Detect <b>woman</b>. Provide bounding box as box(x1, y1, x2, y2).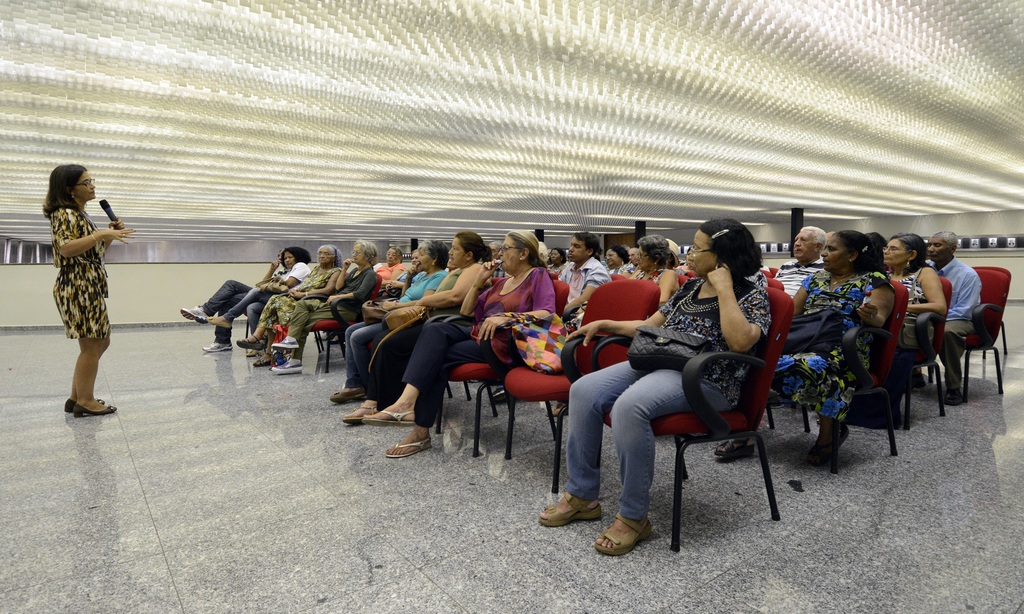
box(547, 245, 570, 273).
